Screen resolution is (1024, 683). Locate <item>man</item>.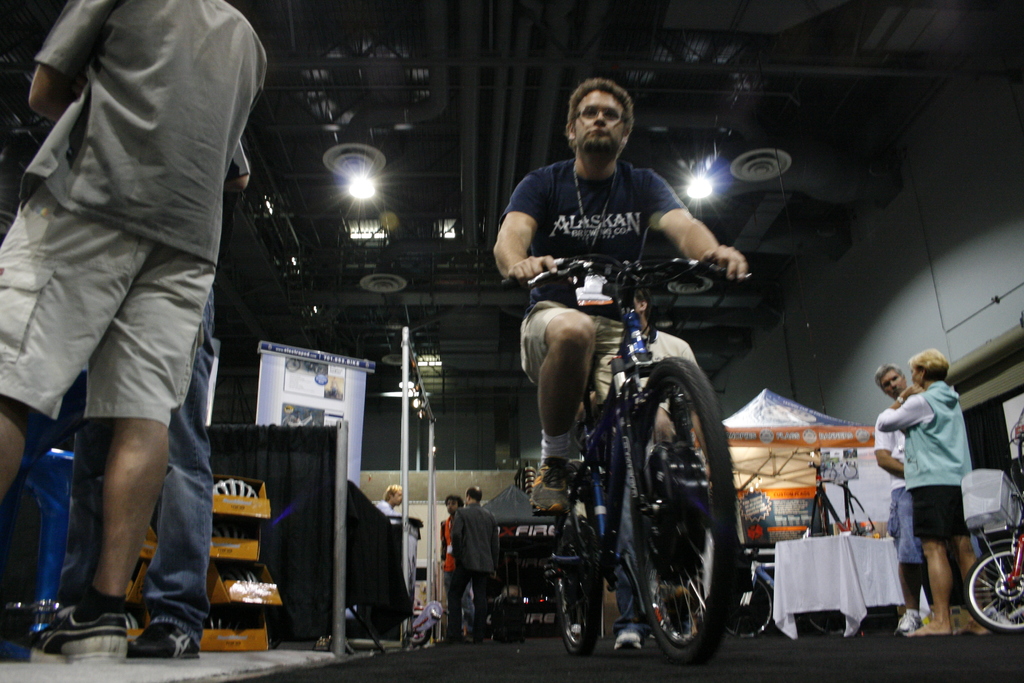
444 483 505 646.
